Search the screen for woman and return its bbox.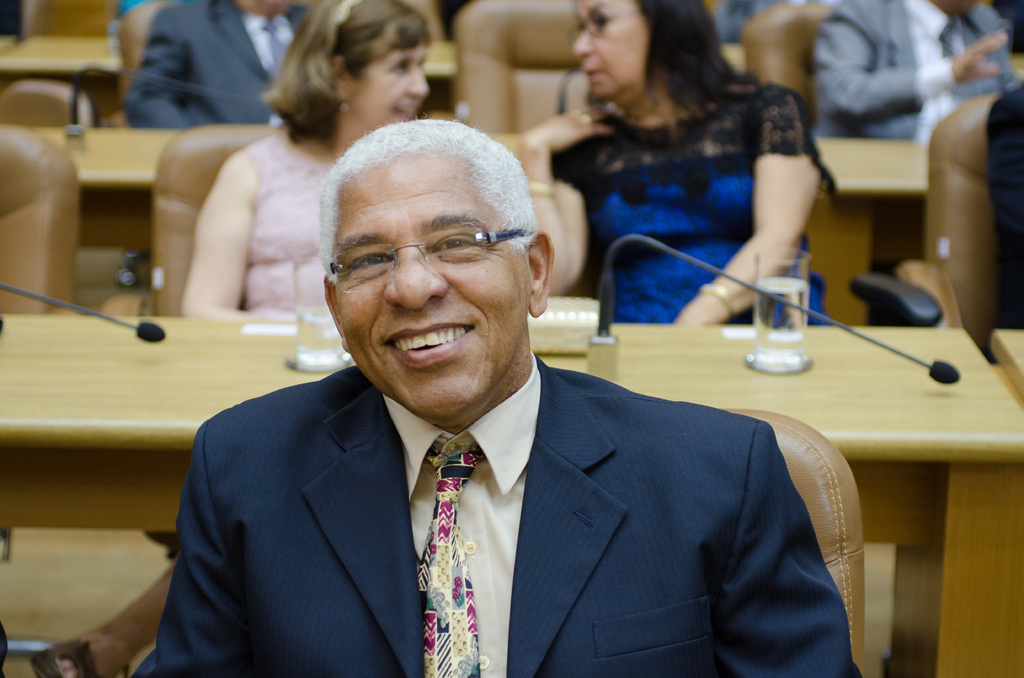
Found: select_region(31, 1, 440, 677).
